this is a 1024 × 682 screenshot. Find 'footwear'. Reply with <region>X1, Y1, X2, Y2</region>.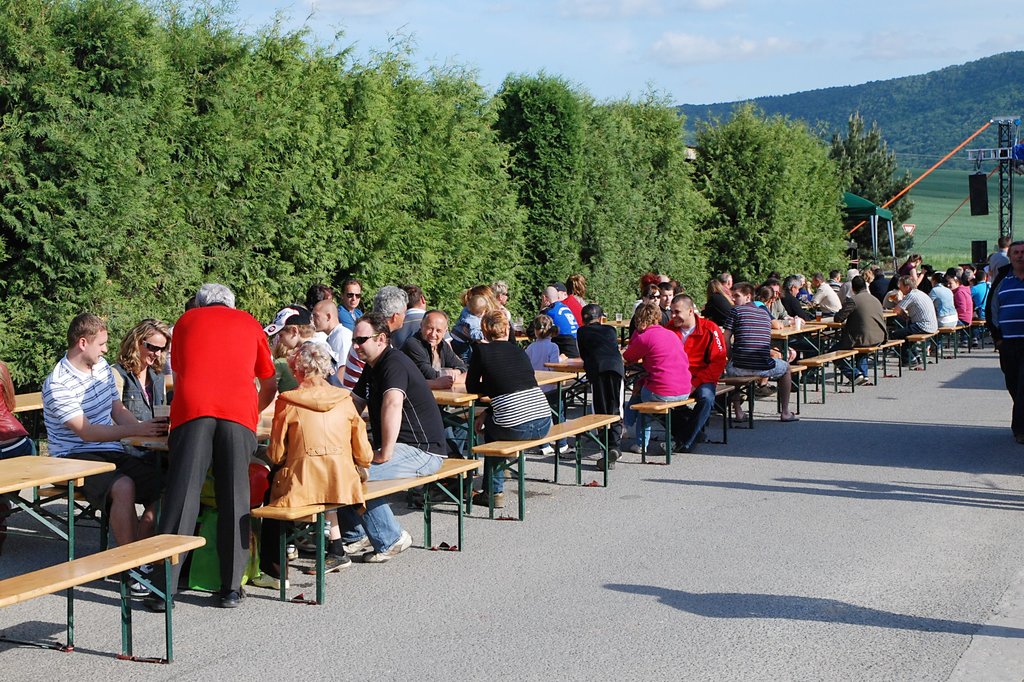
<region>138, 592, 173, 616</region>.
